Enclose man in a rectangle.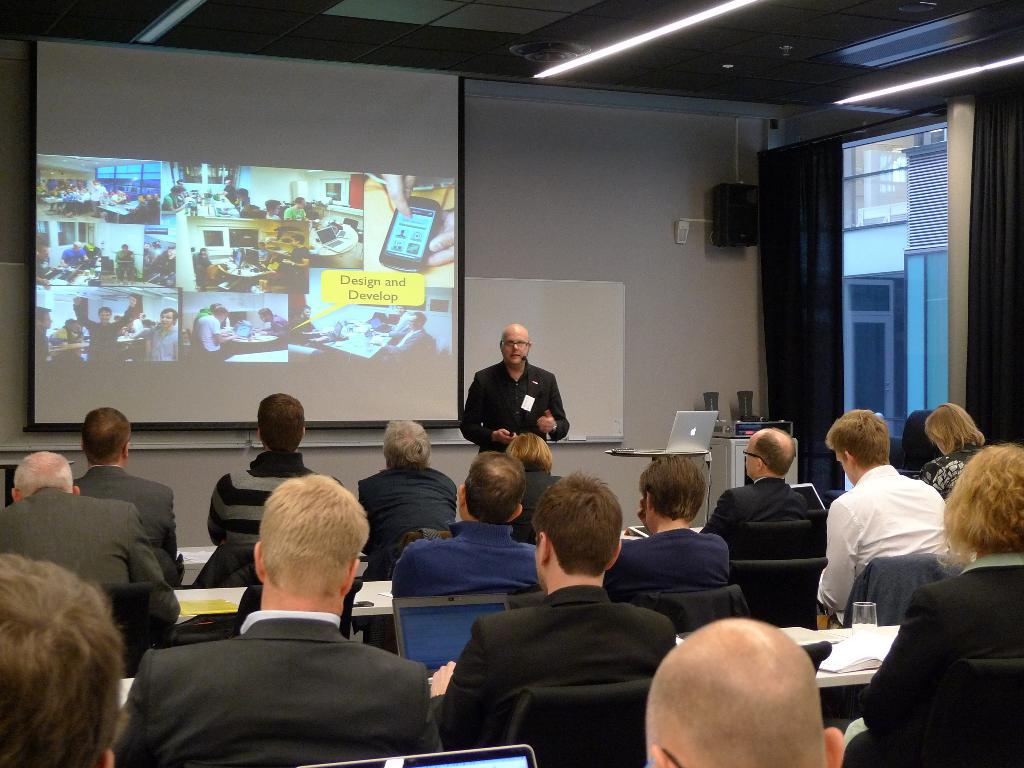
left=643, top=608, right=840, bottom=767.
